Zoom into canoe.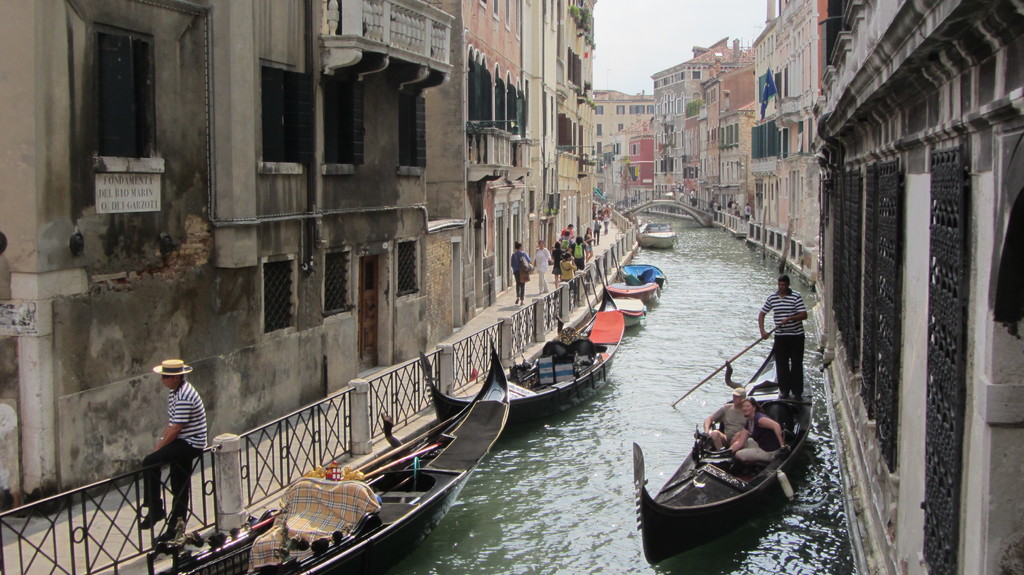
Zoom target: bbox=(424, 274, 624, 439).
